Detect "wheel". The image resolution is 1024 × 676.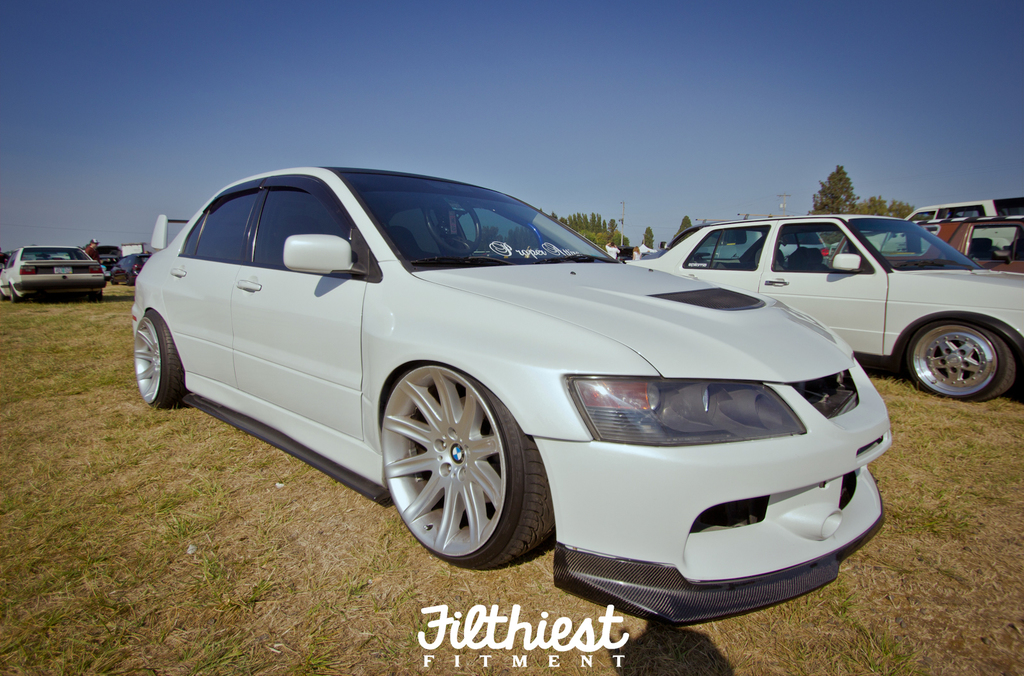
x1=126, y1=276, x2=134, y2=287.
